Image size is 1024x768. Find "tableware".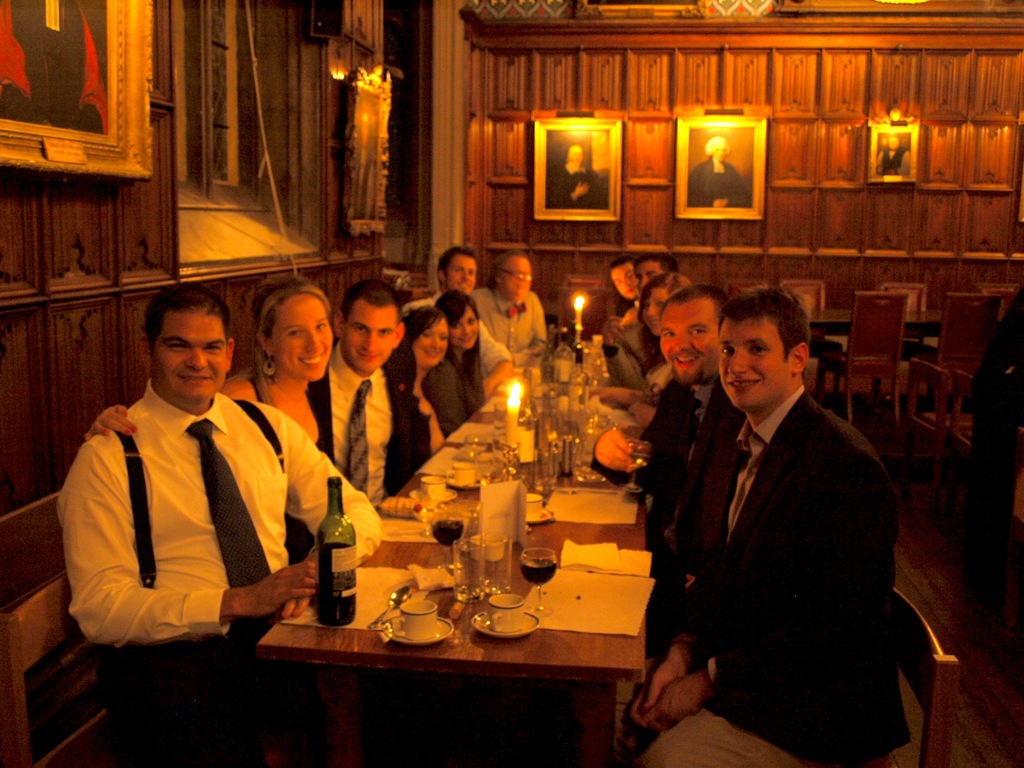
crop(456, 460, 479, 483).
